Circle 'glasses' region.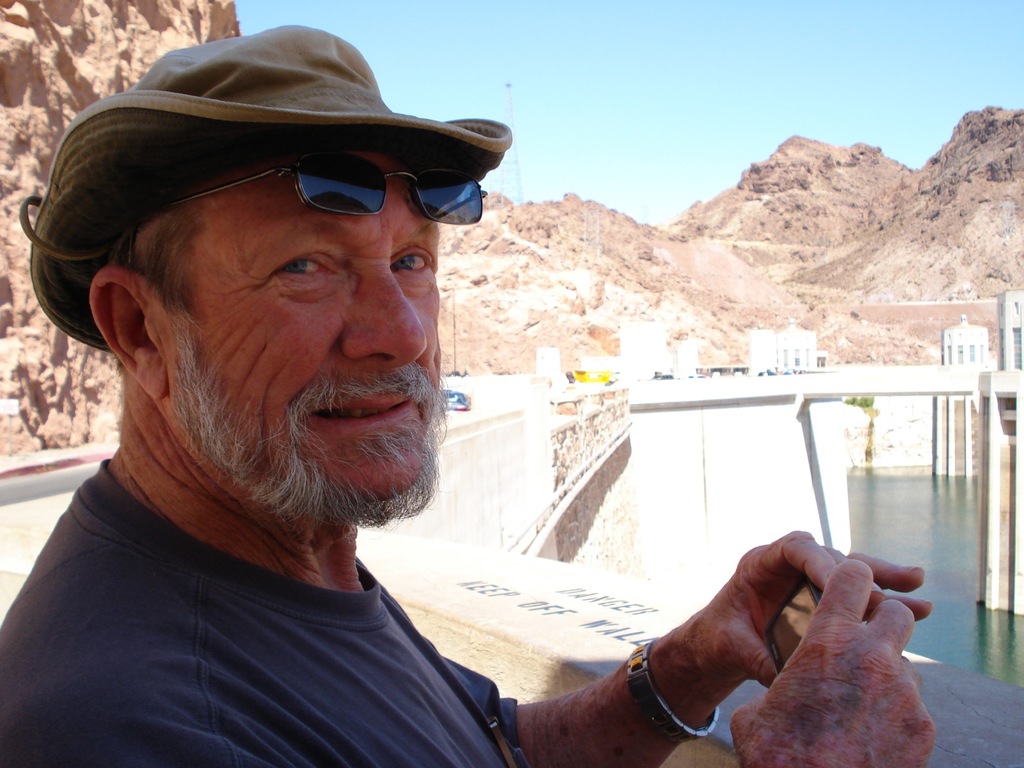
Region: locate(125, 152, 488, 258).
